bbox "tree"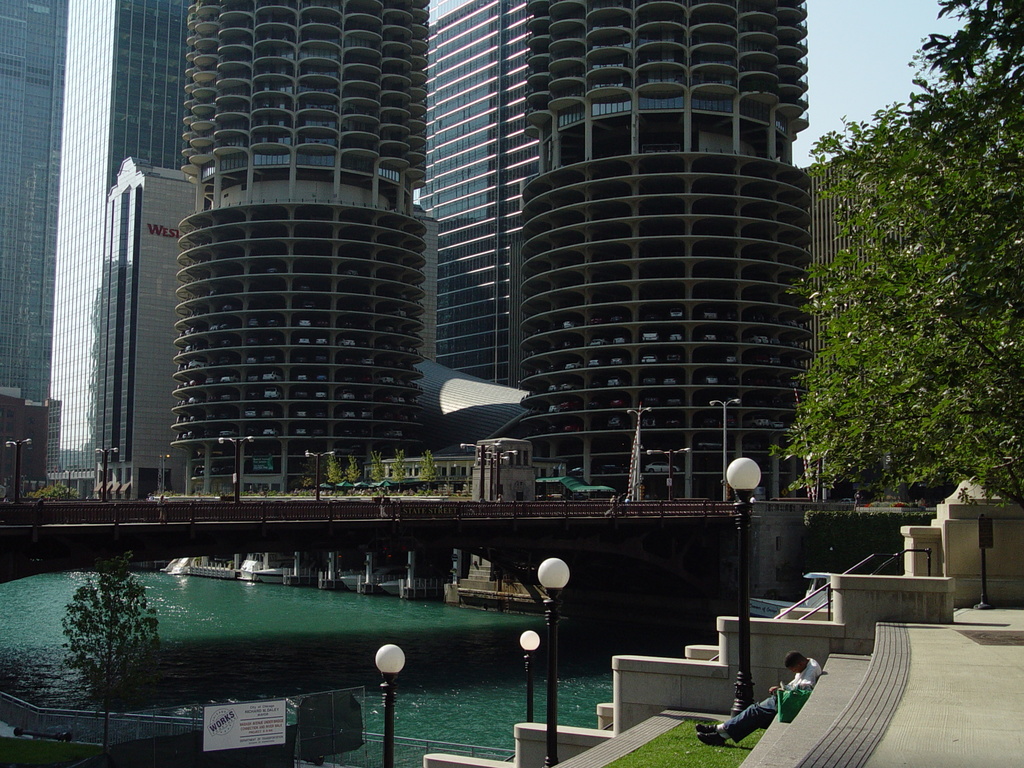
[48,539,163,728]
